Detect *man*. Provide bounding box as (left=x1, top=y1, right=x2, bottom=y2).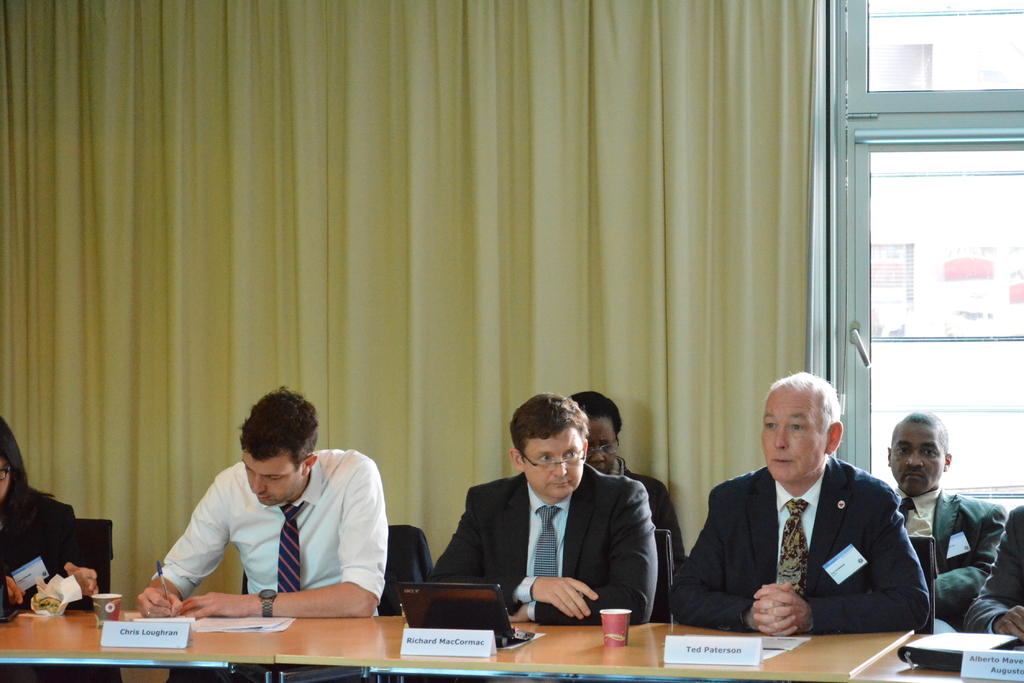
(left=147, top=405, right=392, bottom=623).
